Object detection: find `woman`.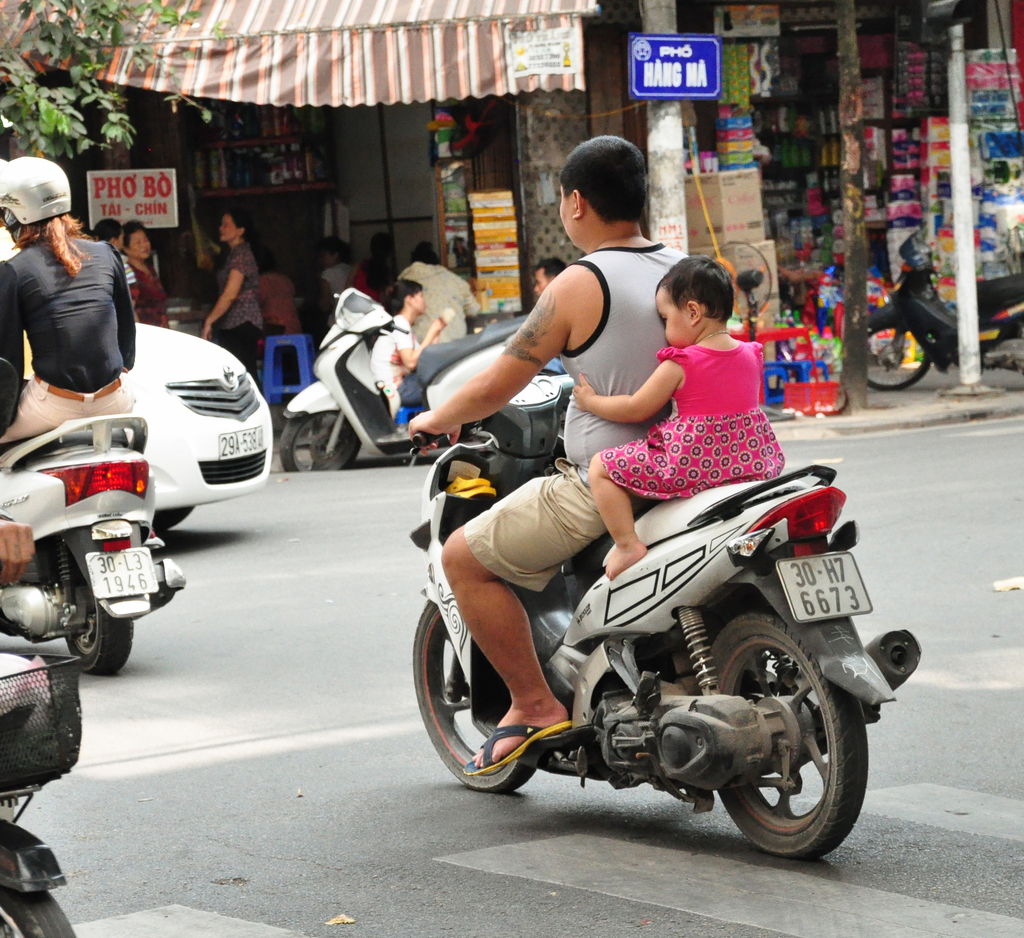
314:238:358:326.
